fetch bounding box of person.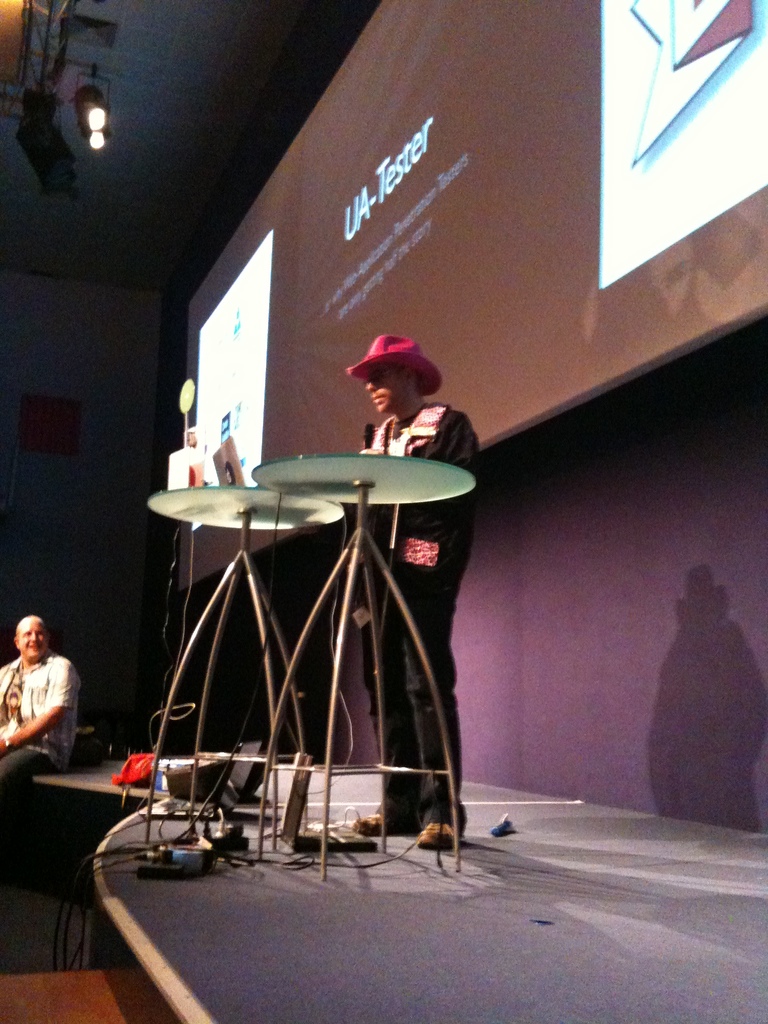
Bbox: bbox(334, 331, 479, 851).
